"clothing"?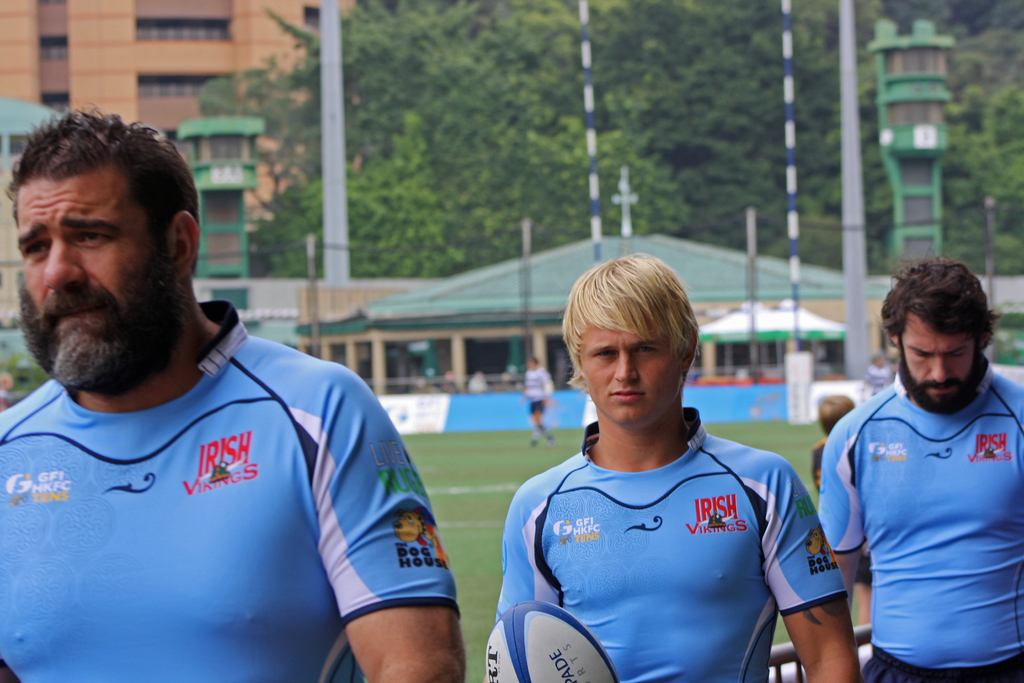
BBox(496, 409, 845, 682)
